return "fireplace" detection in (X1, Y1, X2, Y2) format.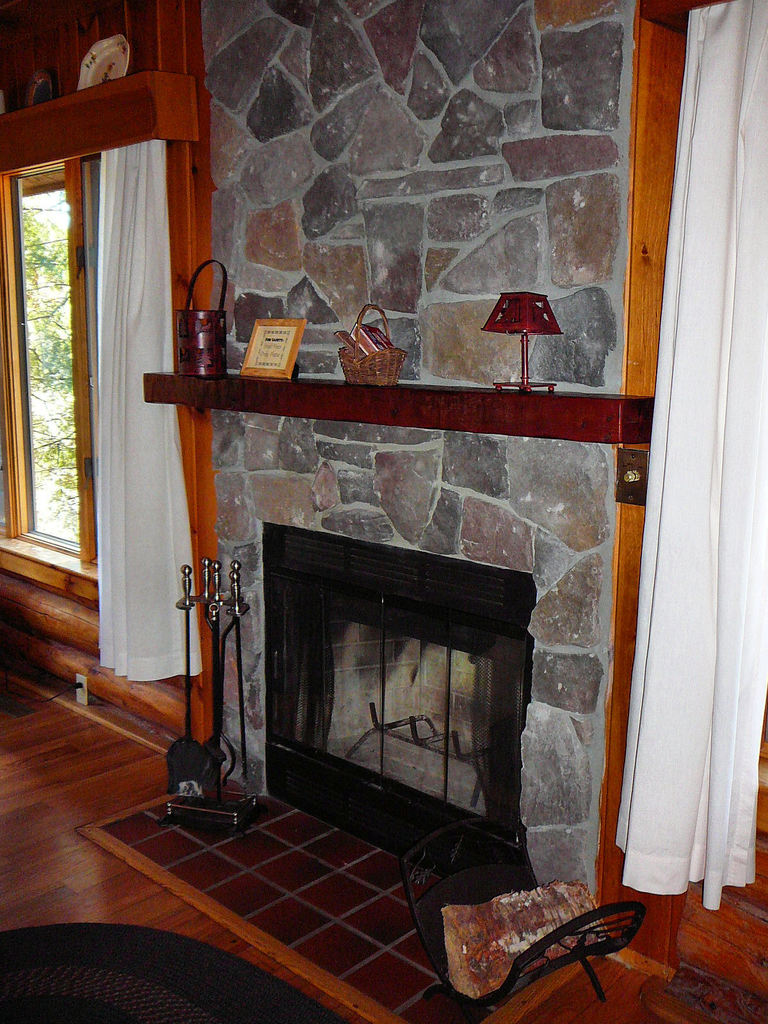
(137, 372, 655, 899).
